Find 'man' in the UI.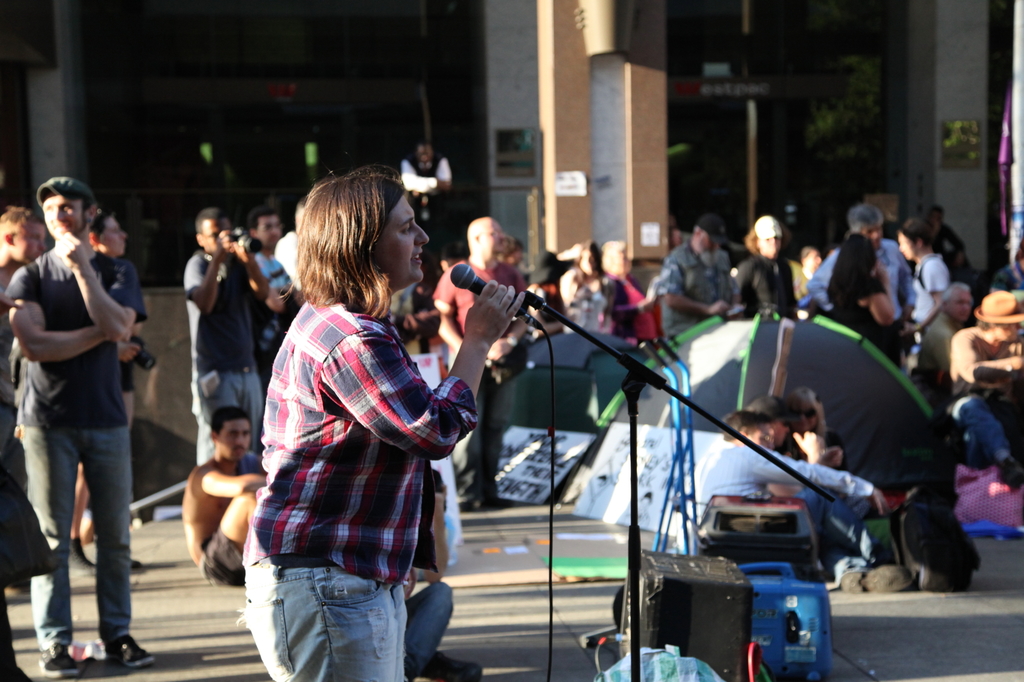
UI element at x1=1 y1=161 x2=160 y2=657.
